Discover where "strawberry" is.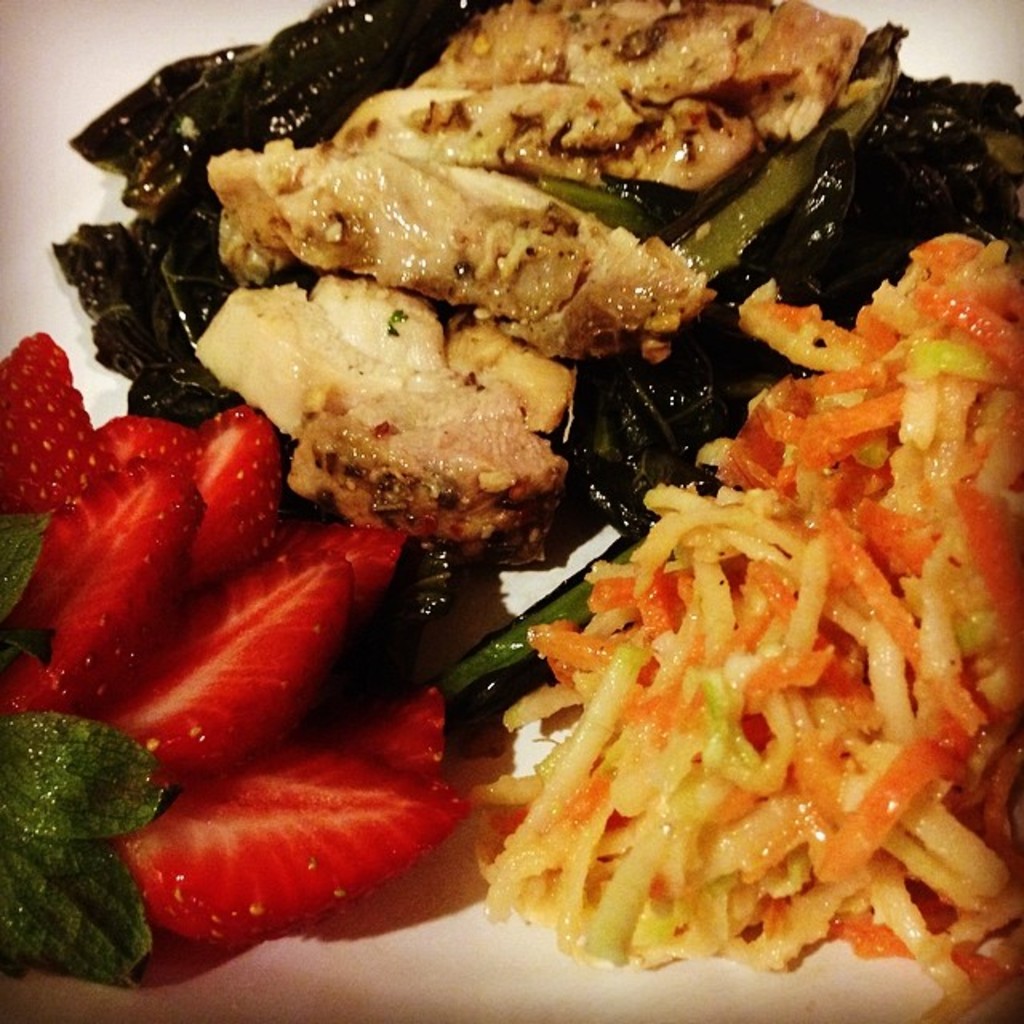
Discovered at (x1=354, y1=682, x2=456, y2=781).
